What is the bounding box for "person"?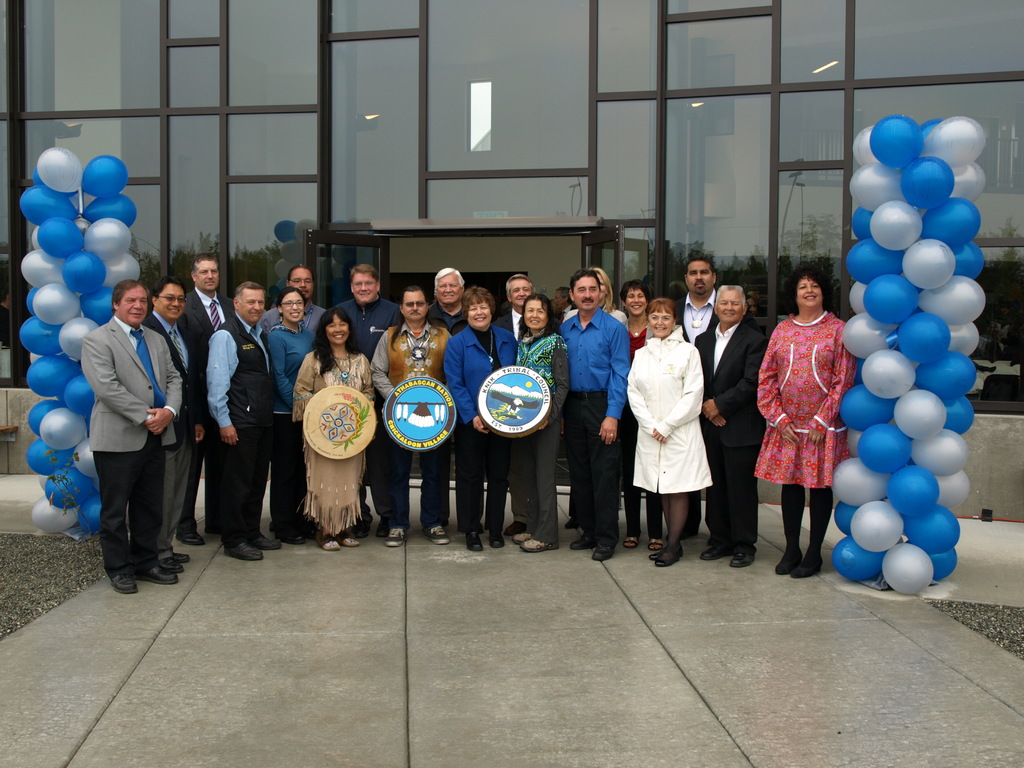
{"left": 657, "top": 252, "right": 716, "bottom": 360}.
